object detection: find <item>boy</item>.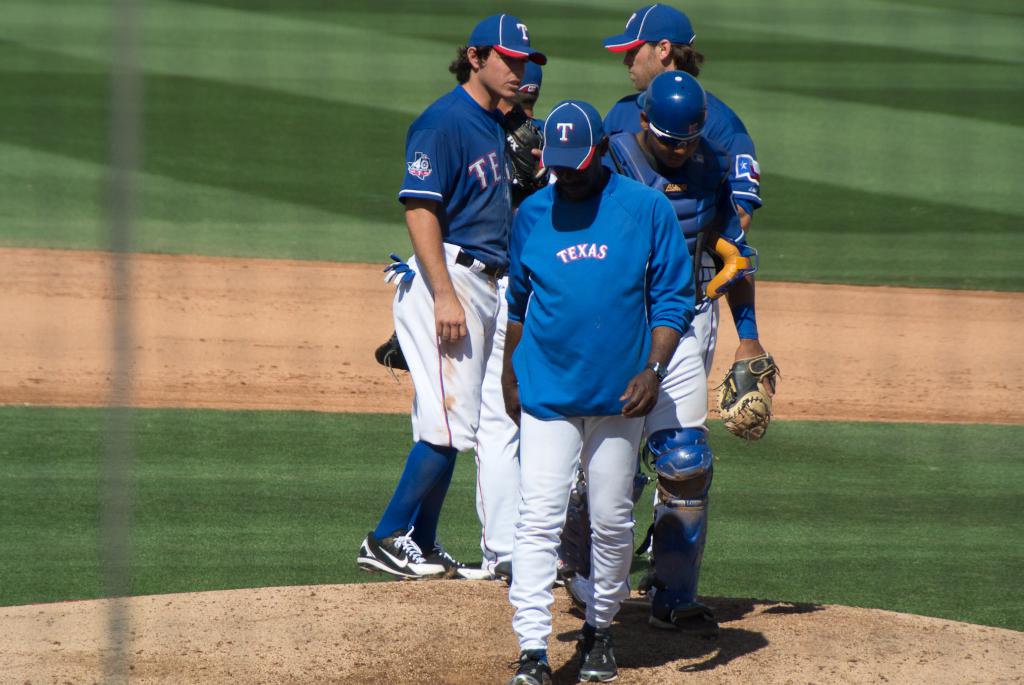
354,10,538,580.
